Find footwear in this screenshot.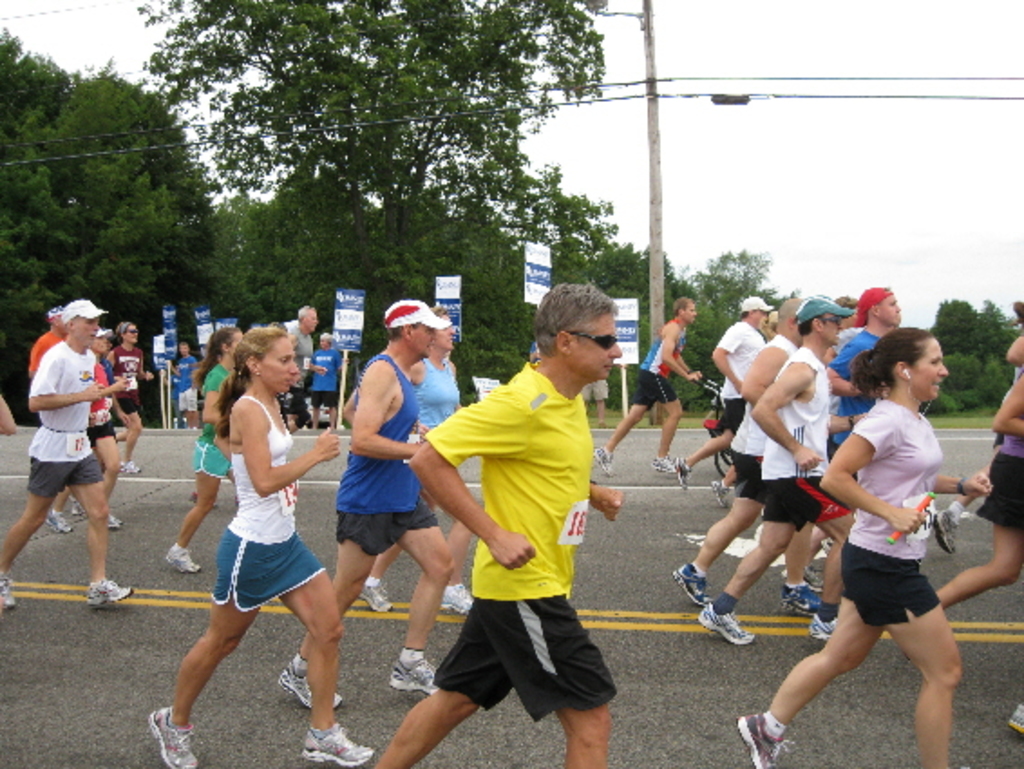
The bounding box for footwear is {"left": 42, "top": 507, "right": 72, "bottom": 536}.
